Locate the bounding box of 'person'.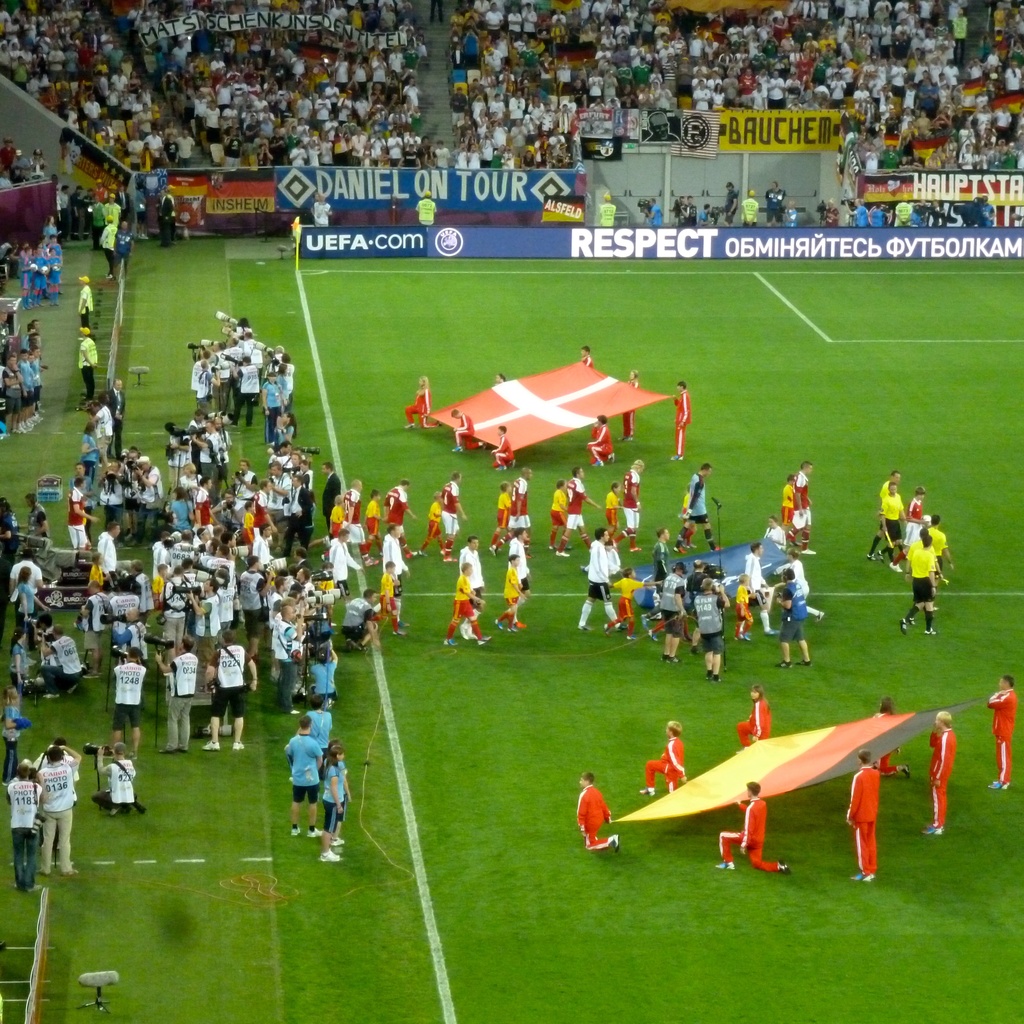
Bounding box: {"x1": 73, "y1": 321, "x2": 99, "y2": 398}.
